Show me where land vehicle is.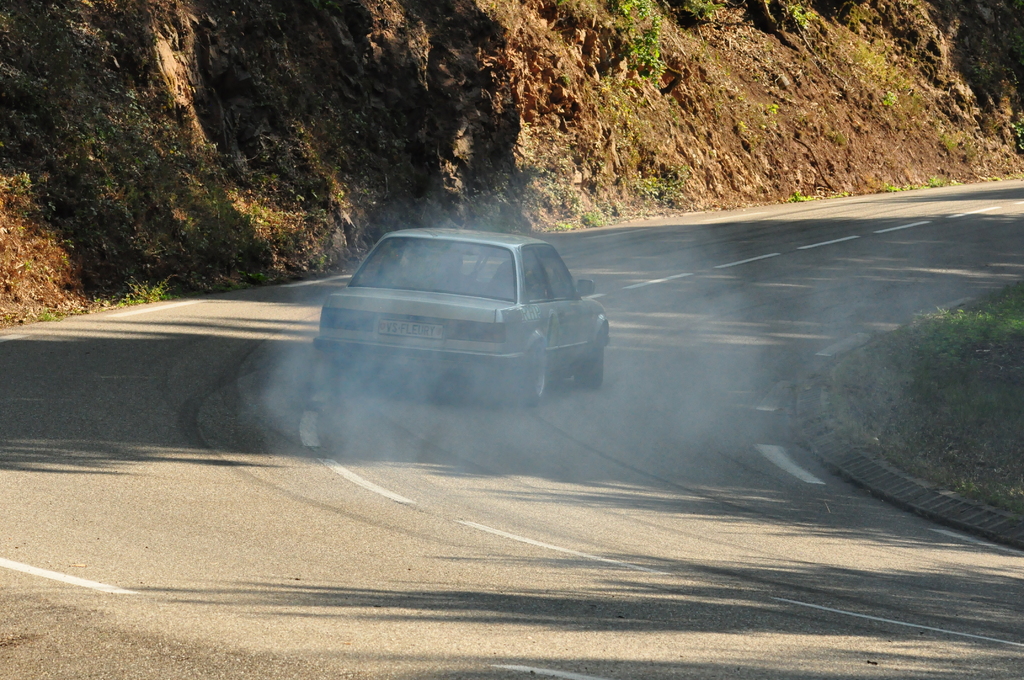
land vehicle is at rect(314, 222, 612, 404).
